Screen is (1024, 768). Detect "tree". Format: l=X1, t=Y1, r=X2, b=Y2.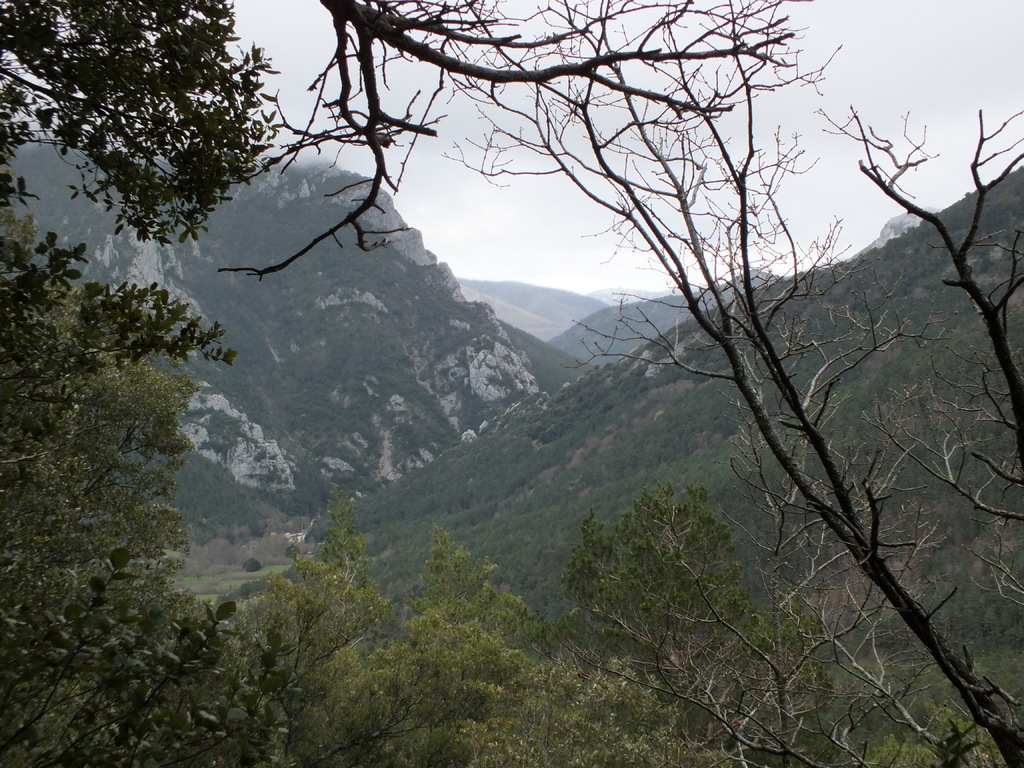
l=227, t=477, r=705, b=767.
